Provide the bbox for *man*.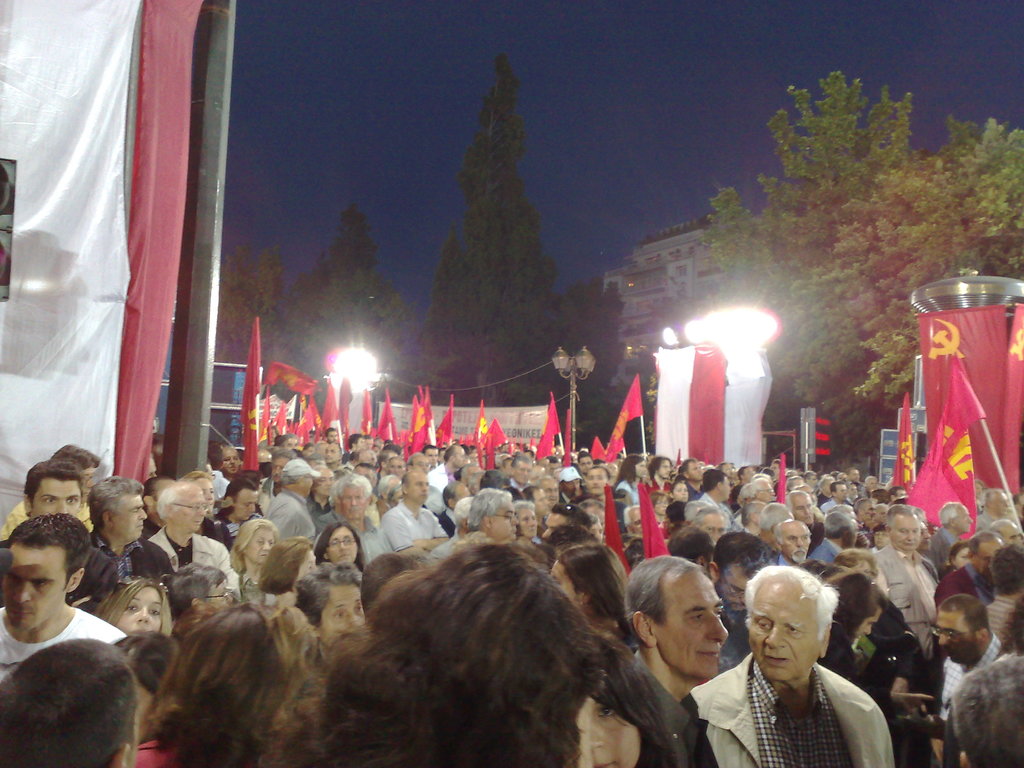
bbox(642, 457, 673, 498).
